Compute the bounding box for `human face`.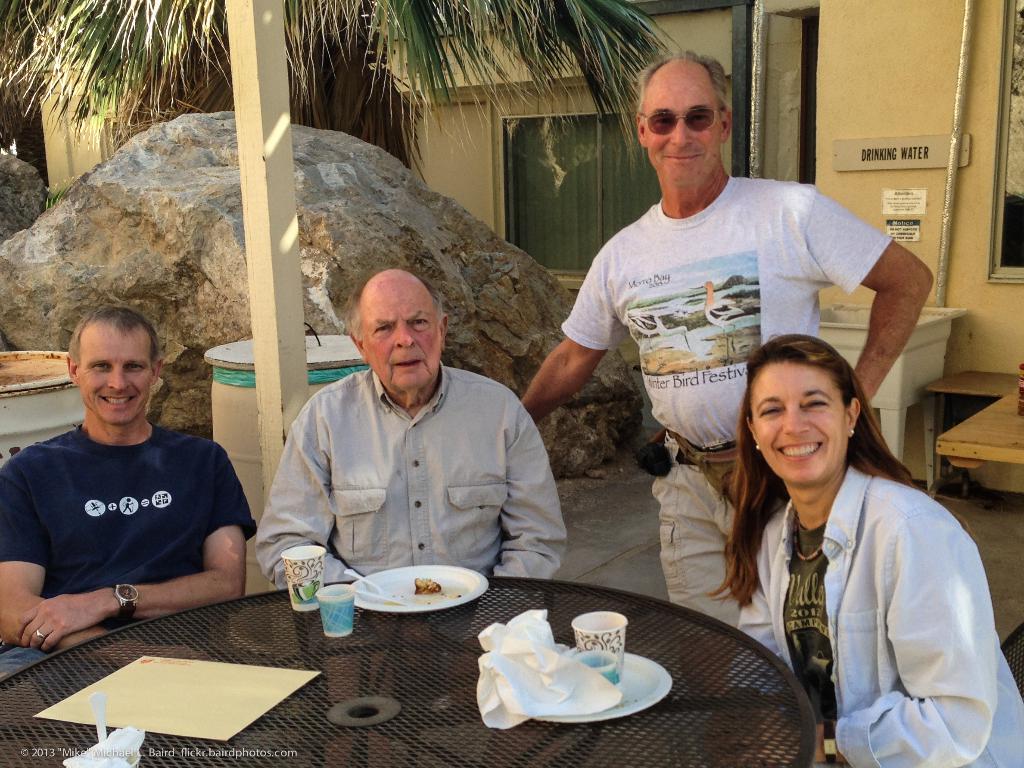
select_region(755, 359, 849, 482).
